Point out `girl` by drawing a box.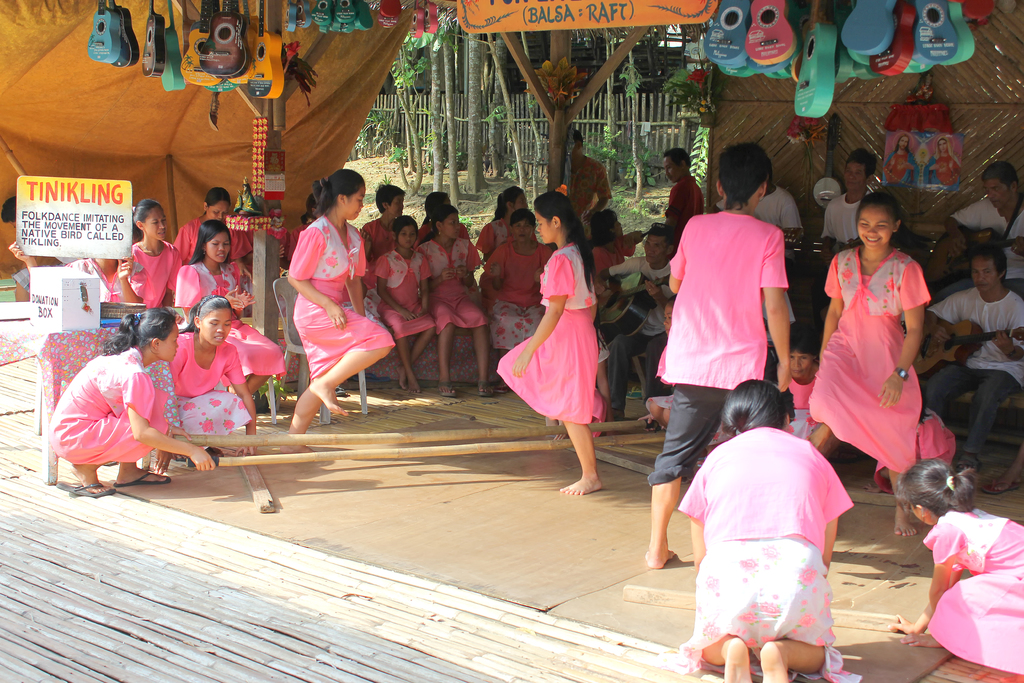
(651,377,865,682).
